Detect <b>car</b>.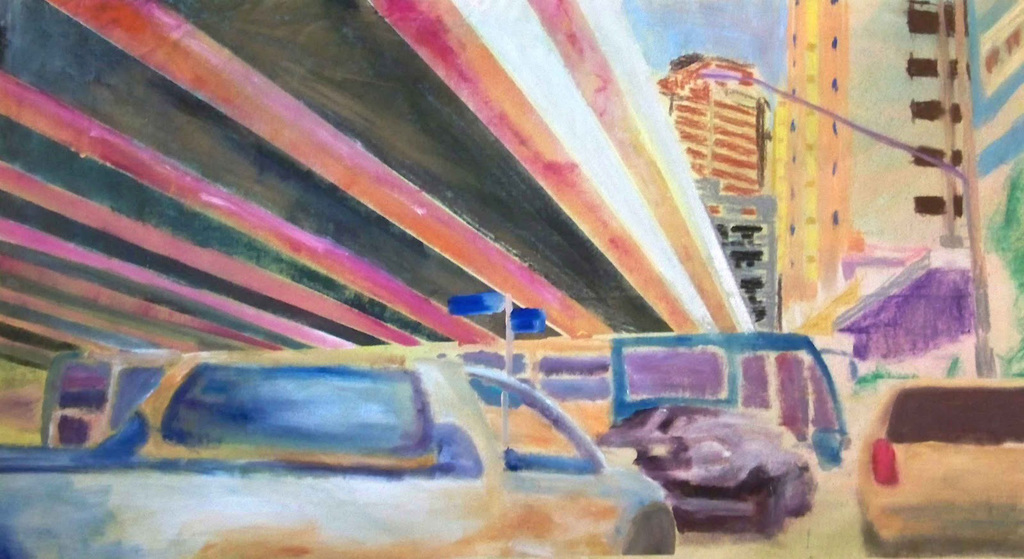
Detected at (left=598, top=403, right=818, bottom=534).
